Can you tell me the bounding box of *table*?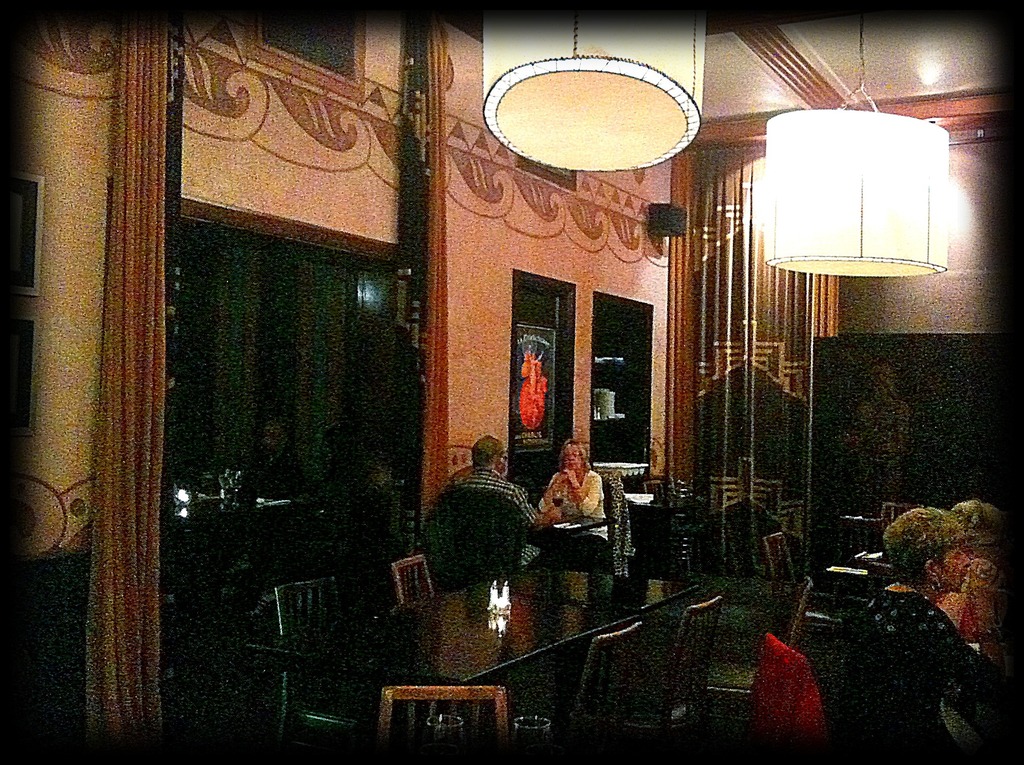
623:493:707:532.
